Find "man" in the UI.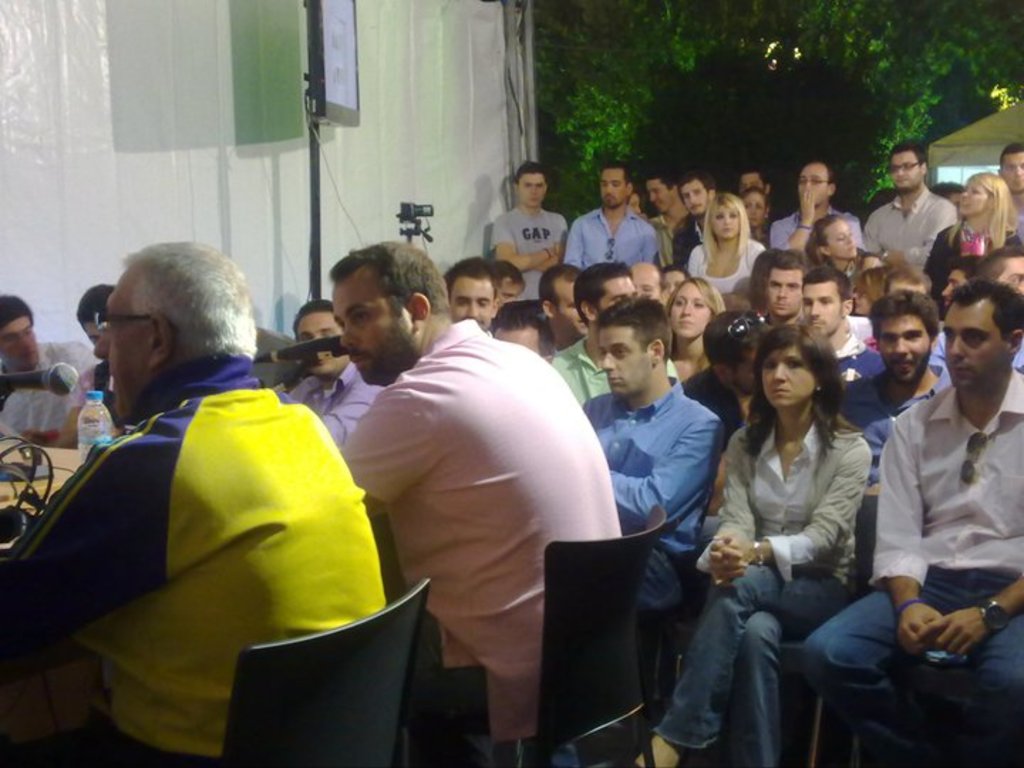
UI element at Rect(532, 265, 587, 361).
